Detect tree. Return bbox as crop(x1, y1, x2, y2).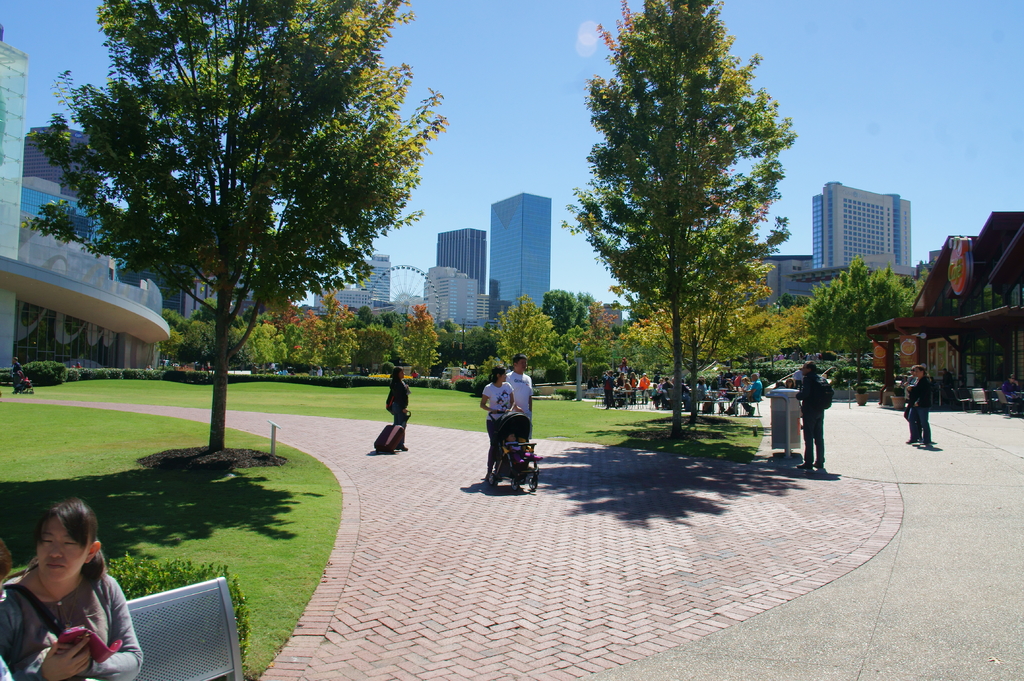
crop(545, 285, 588, 346).
